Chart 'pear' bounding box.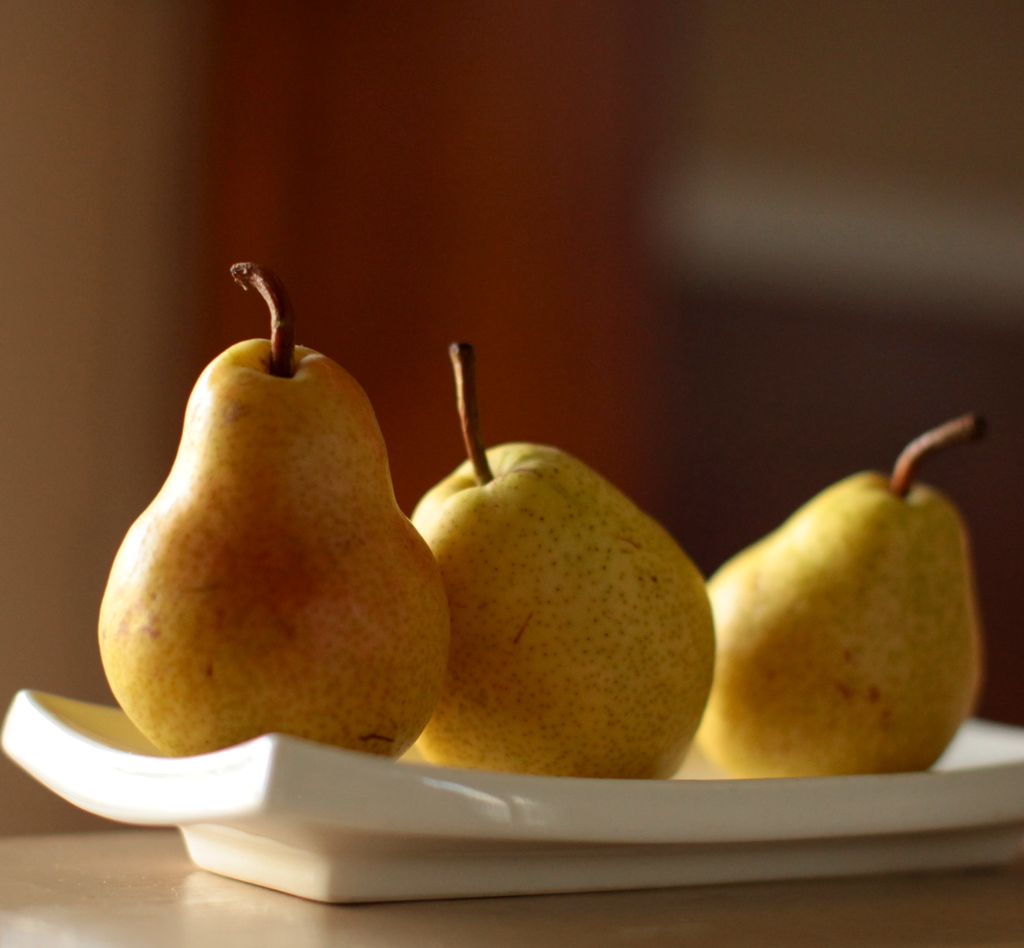
Charted: x1=403, y1=438, x2=724, y2=794.
